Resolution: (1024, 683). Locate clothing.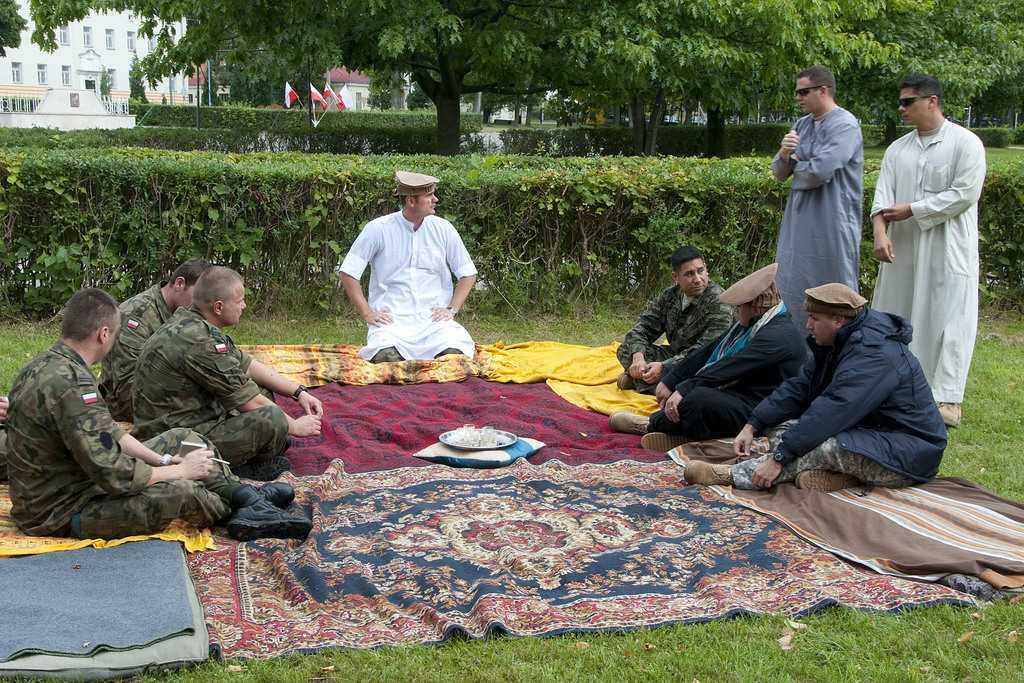
340, 176, 477, 364.
